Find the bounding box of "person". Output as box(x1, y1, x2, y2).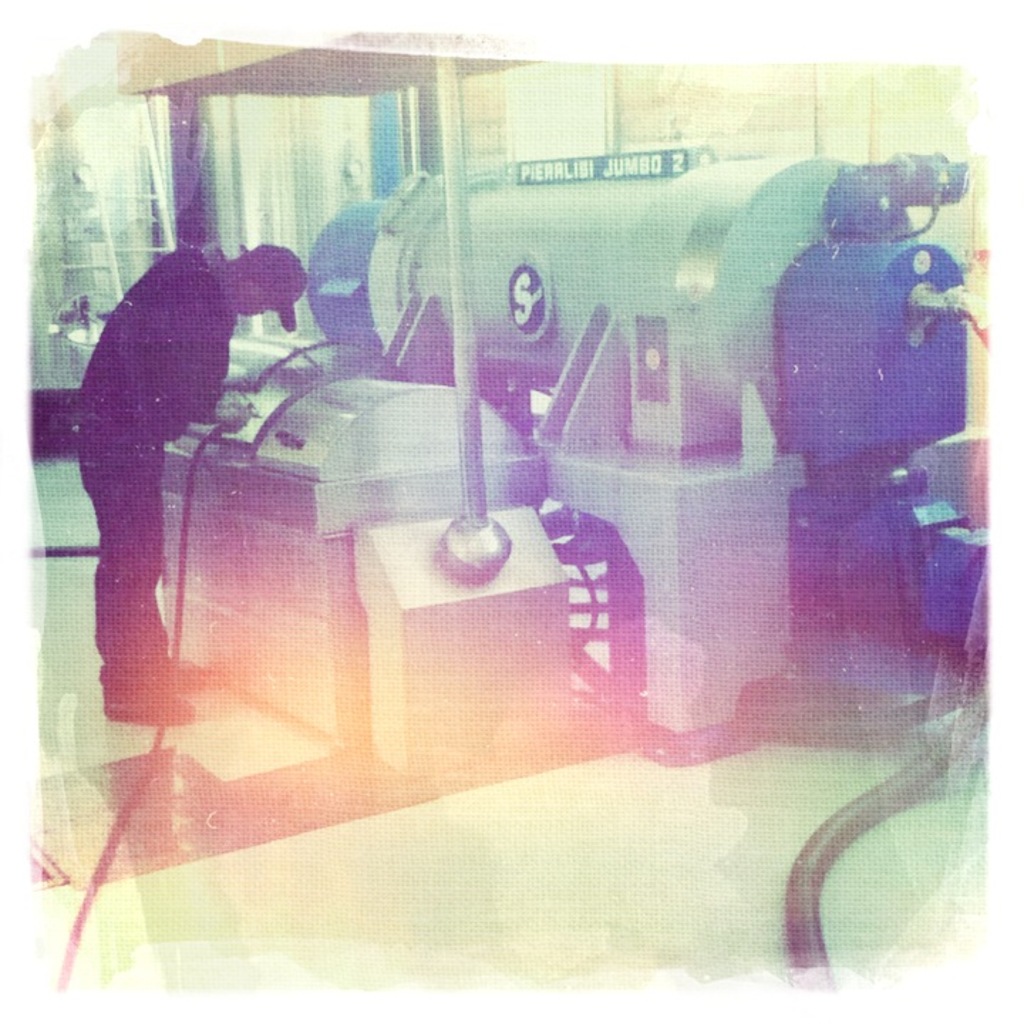
box(77, 159, 276, 711).
